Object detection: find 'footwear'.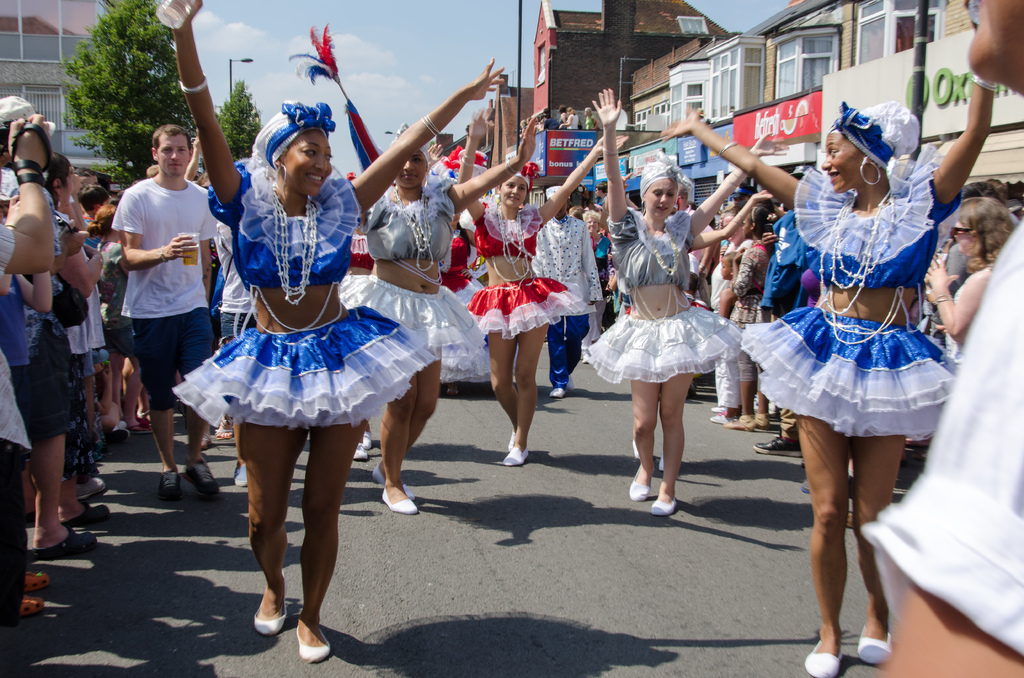
pyautogui.locateOnScreen(214, 430, 231, 439).
